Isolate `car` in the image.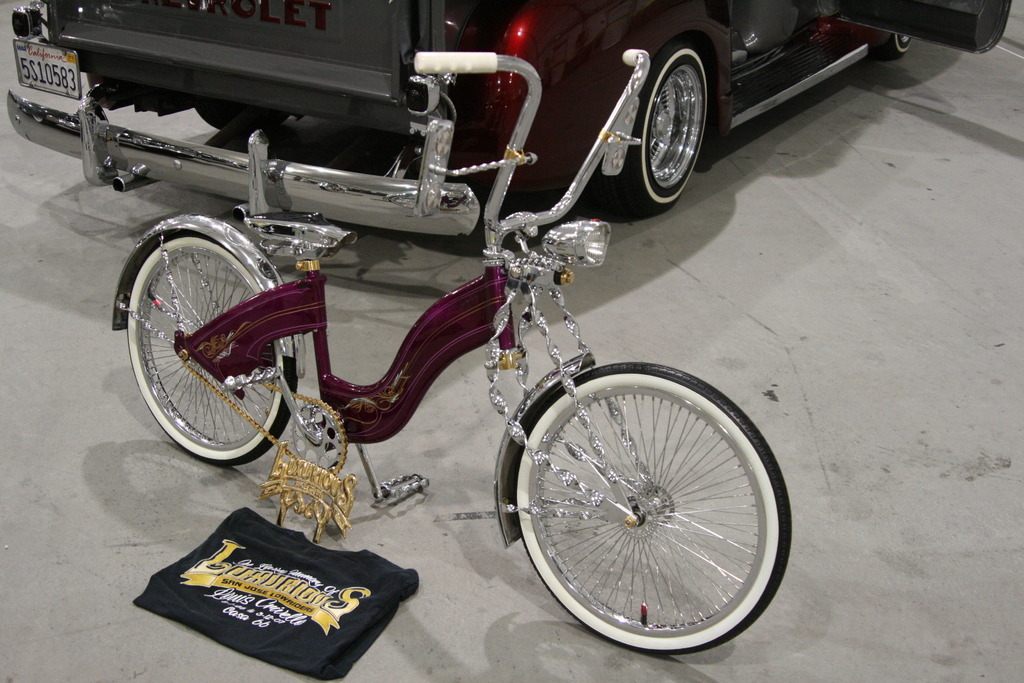
Isolated region: bbox=[4, 0, 1012, 243].
